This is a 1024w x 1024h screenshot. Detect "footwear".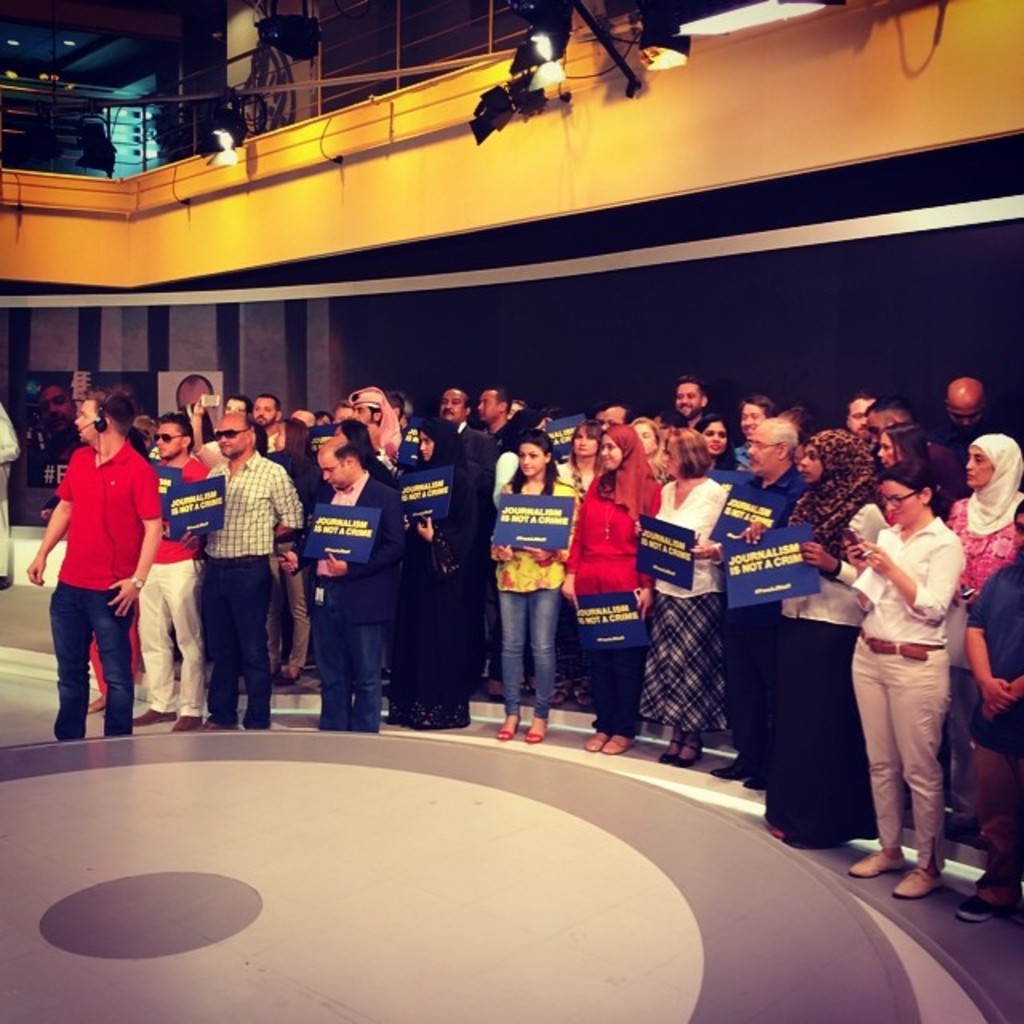
BBox(894, 869, 946, 894).
